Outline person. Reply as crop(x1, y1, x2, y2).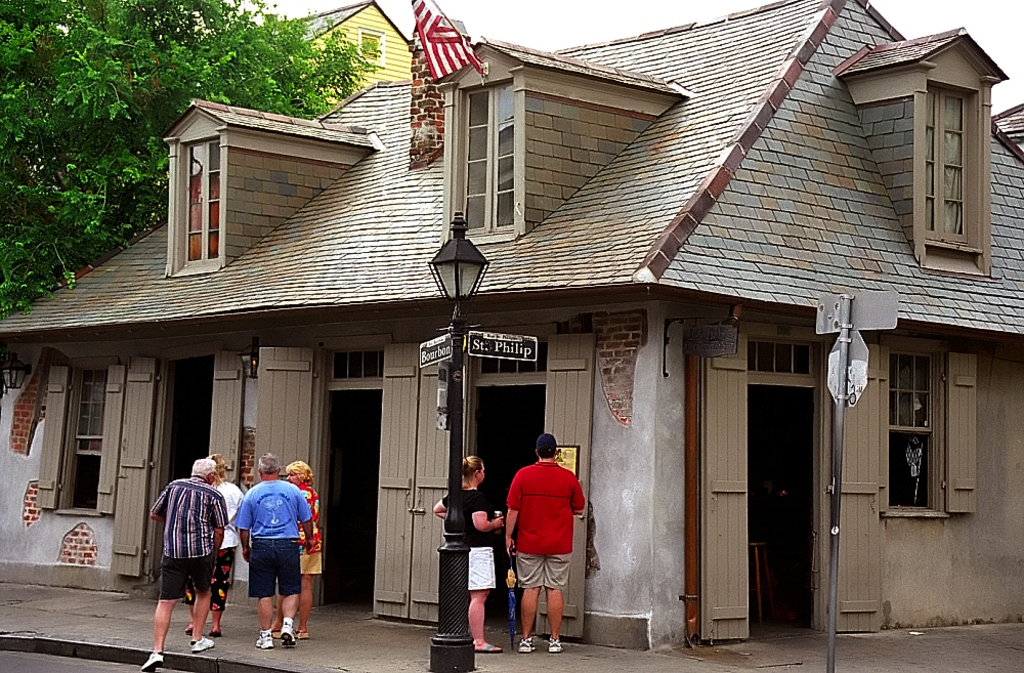
crop(503, 432, 587, 657).
